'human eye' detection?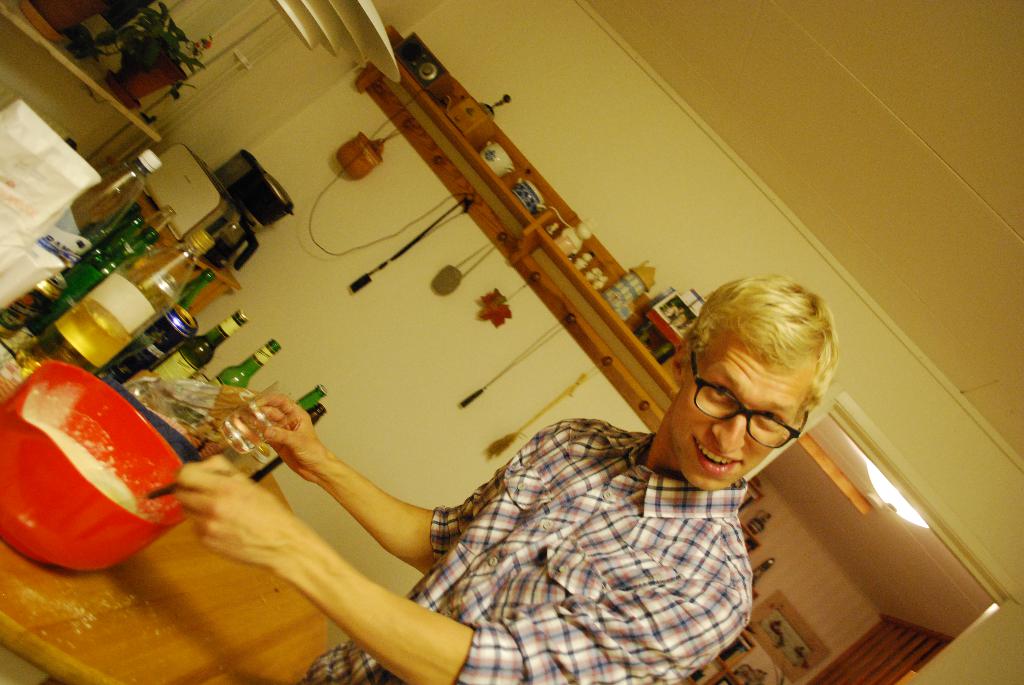
(left=706, top=382, right=730, bottom=398)
